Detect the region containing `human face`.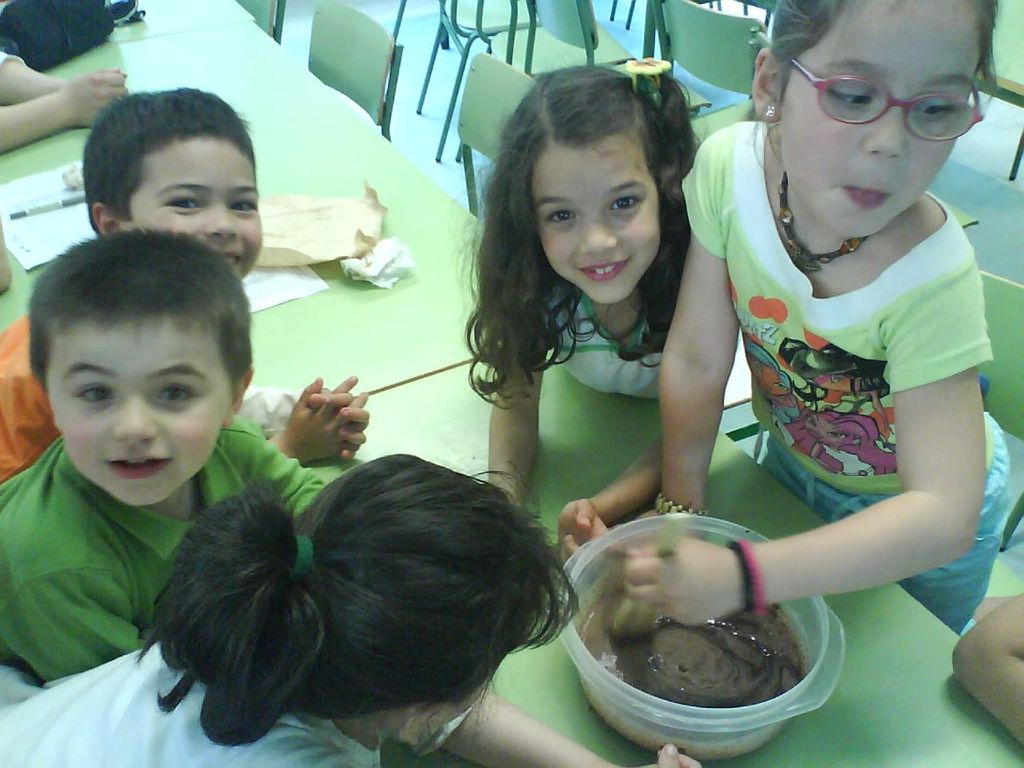
46 314 242 506.
